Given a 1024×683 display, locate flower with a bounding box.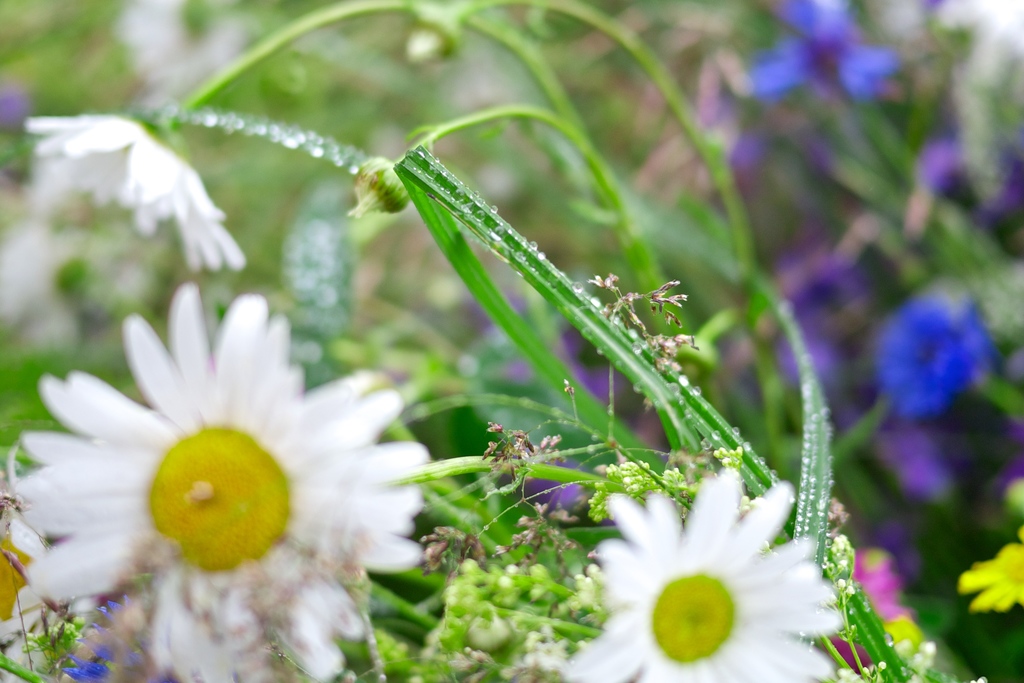
Located: box(738, 250, 867, 420).
